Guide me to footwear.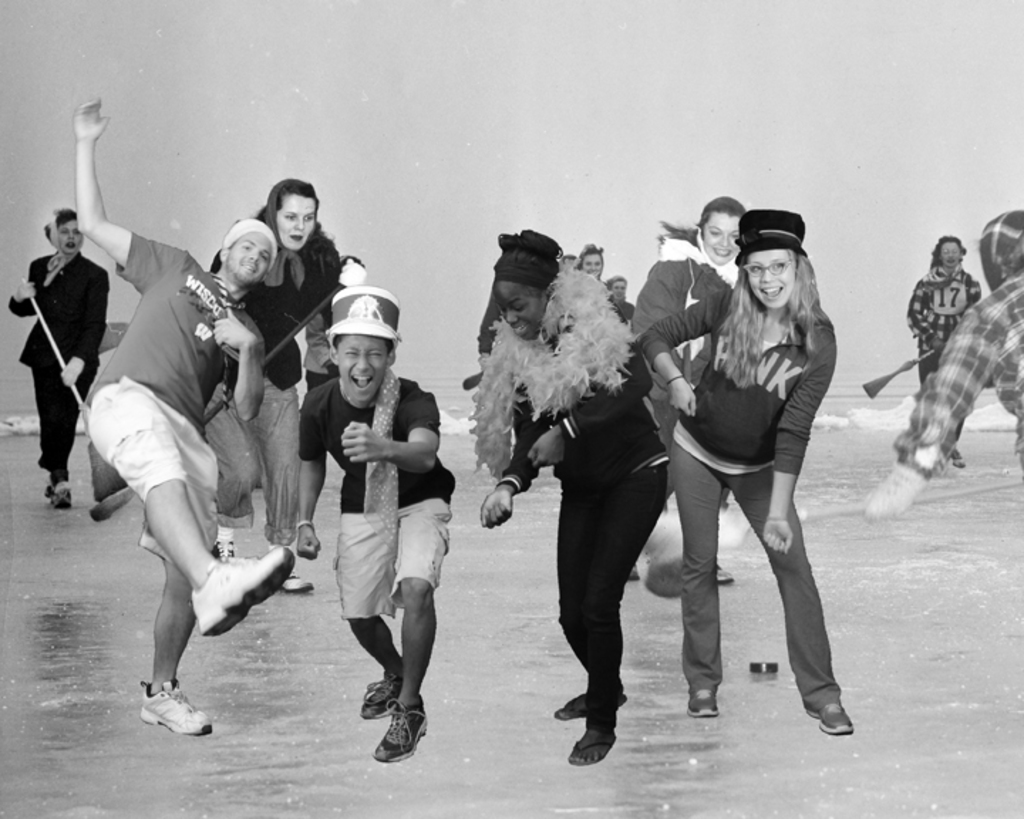
Guidance: (54,485,68,510).
